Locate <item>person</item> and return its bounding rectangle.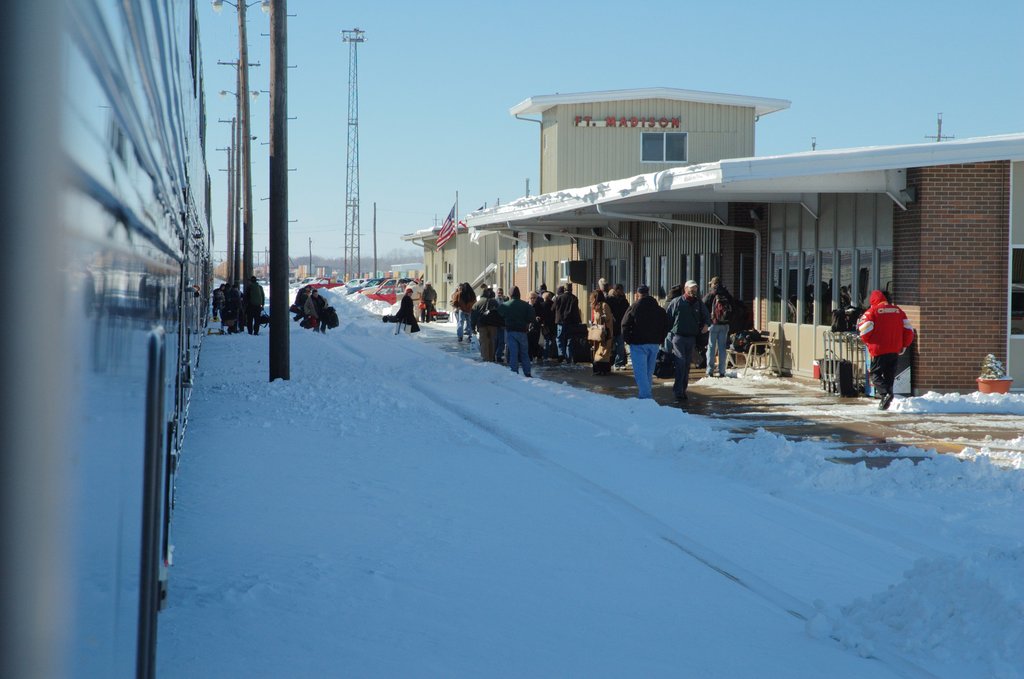
Rect(424, 284, 436, 321).
